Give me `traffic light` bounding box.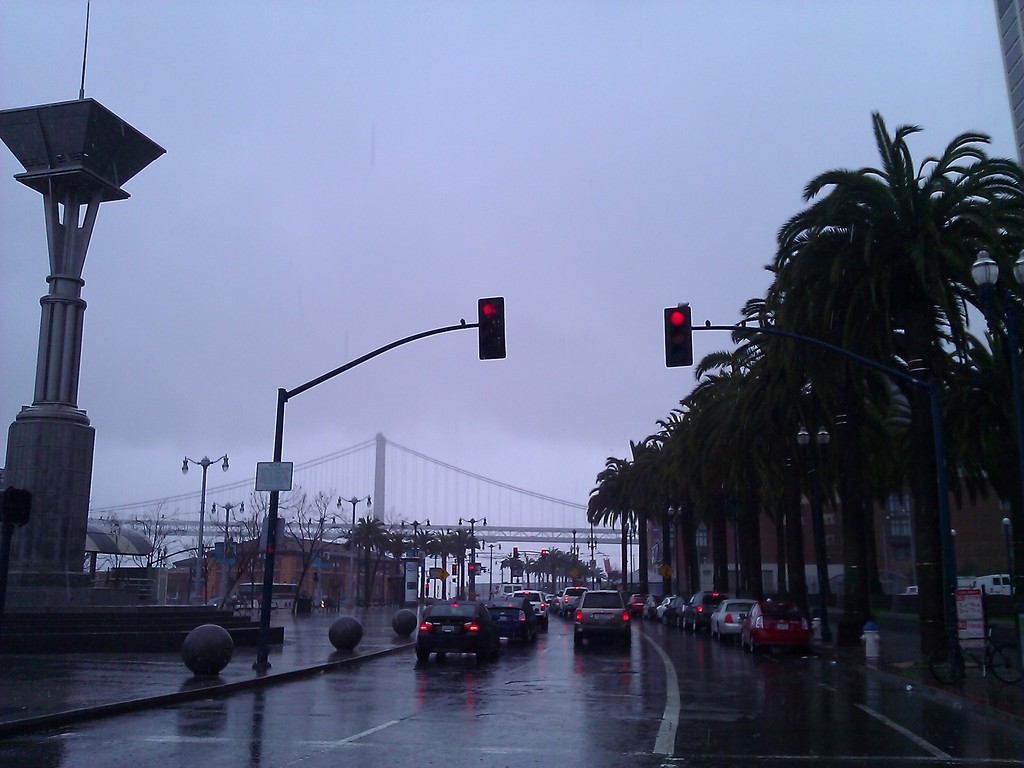
x1=513, y1=547, x2=518, y2=560.
